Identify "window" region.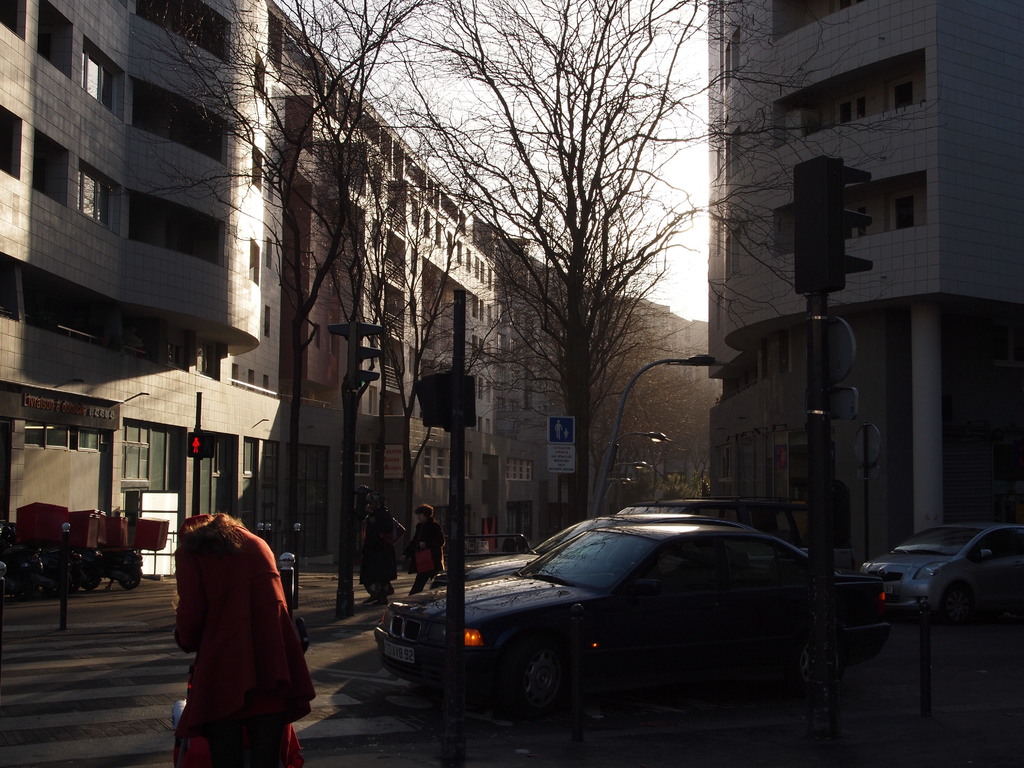
Region: x1=318, y1=198, x2=324, y2=225.
